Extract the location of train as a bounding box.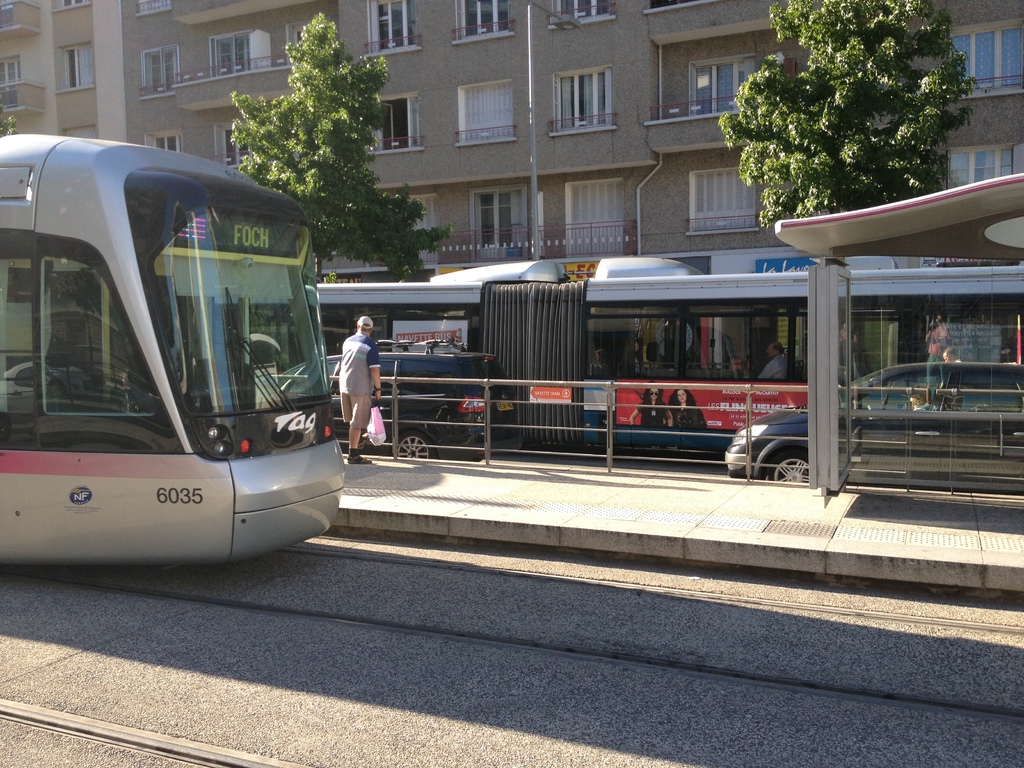
{"left": 0, "top": 129, "right": 349, "bottom": 570}.
